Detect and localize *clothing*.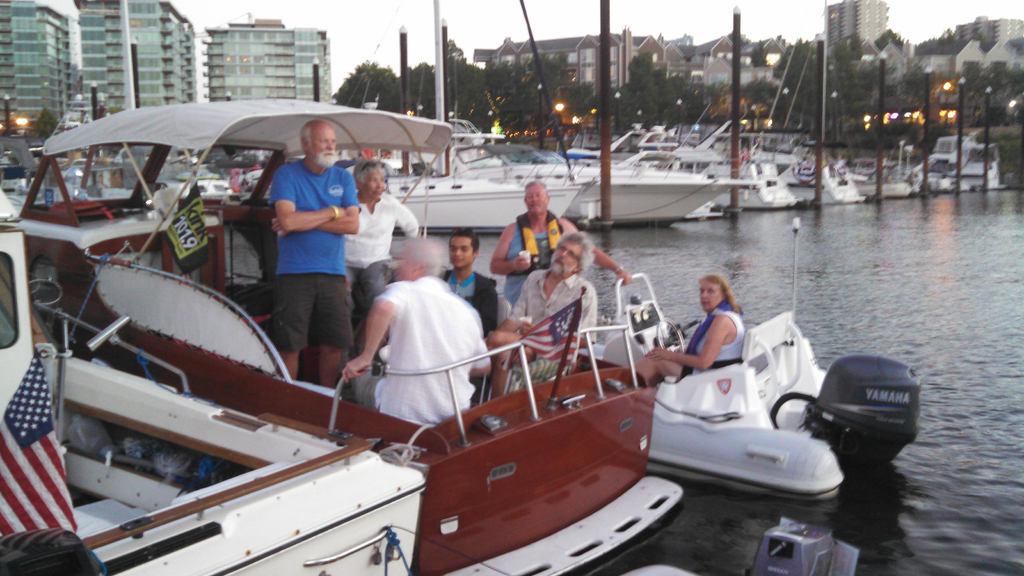
Localized at (x1=260, y1=151, x2=364, y2=351).
